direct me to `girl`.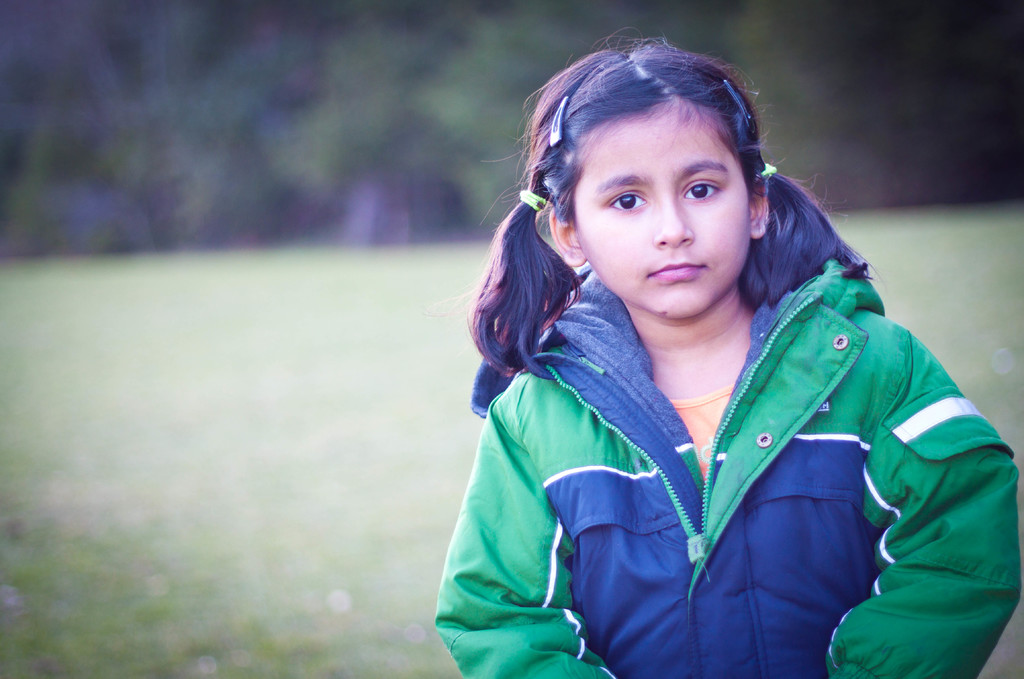
Direction: l=433, t=27, r=1020, b=678.
